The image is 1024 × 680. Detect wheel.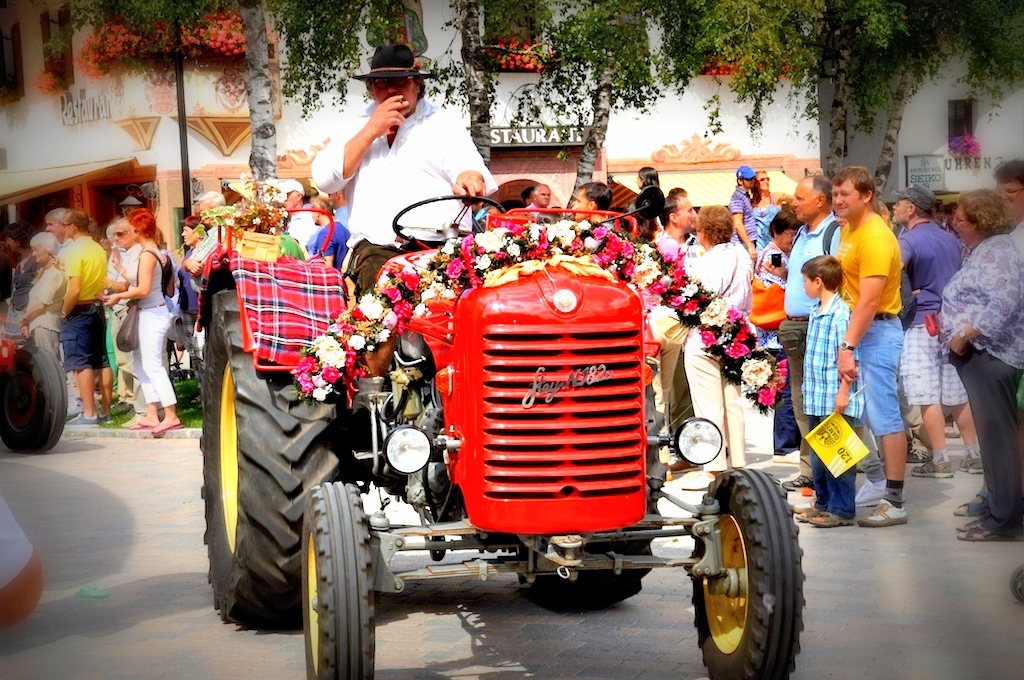
Detection: 702 436 792 667.
